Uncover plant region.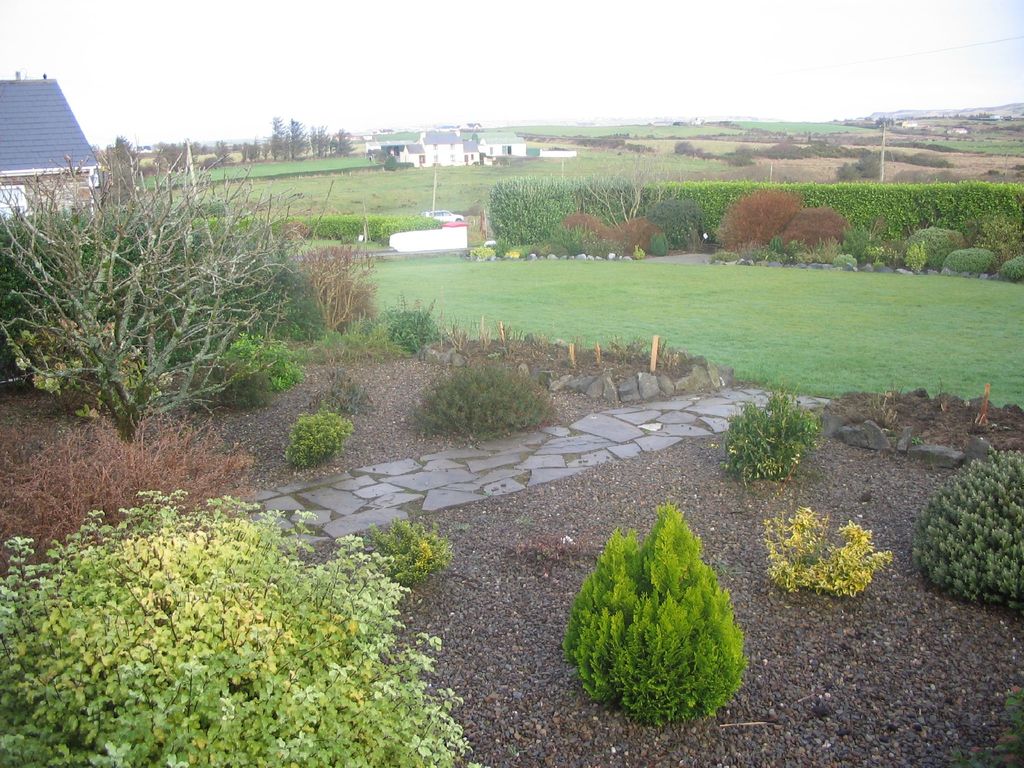
Uncovered: select_region(378, 294, 454, 353).
